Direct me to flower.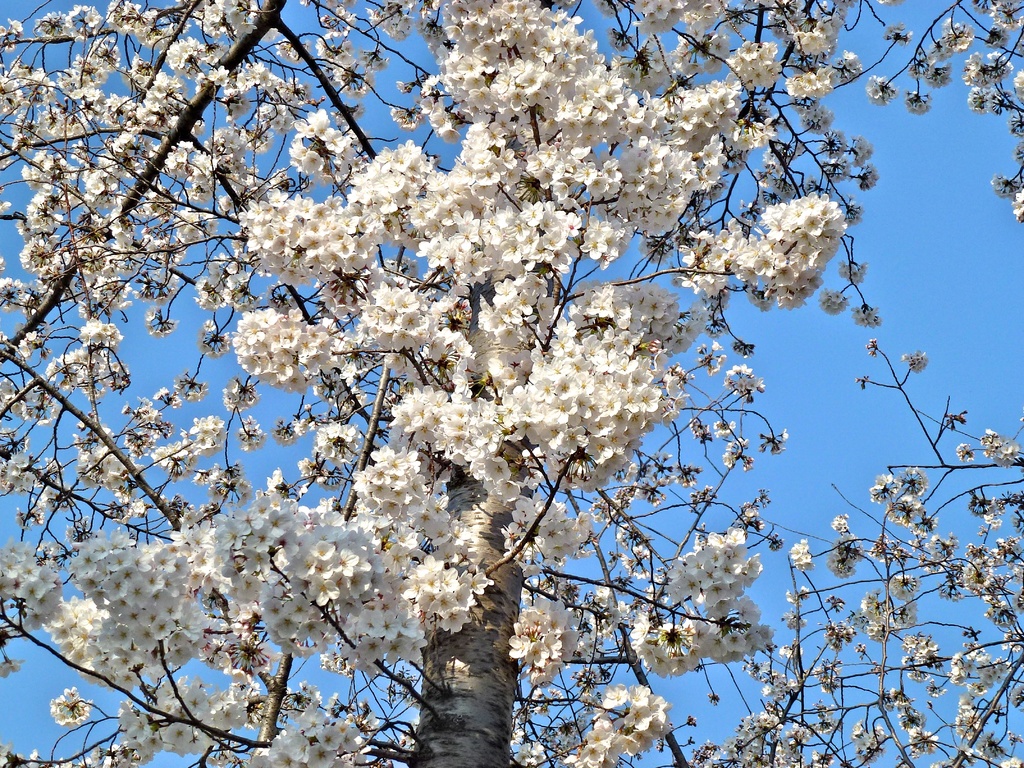
Direction: {"x1": 1011, "y1": 70, "x2": 1023, "y2": 101}.
